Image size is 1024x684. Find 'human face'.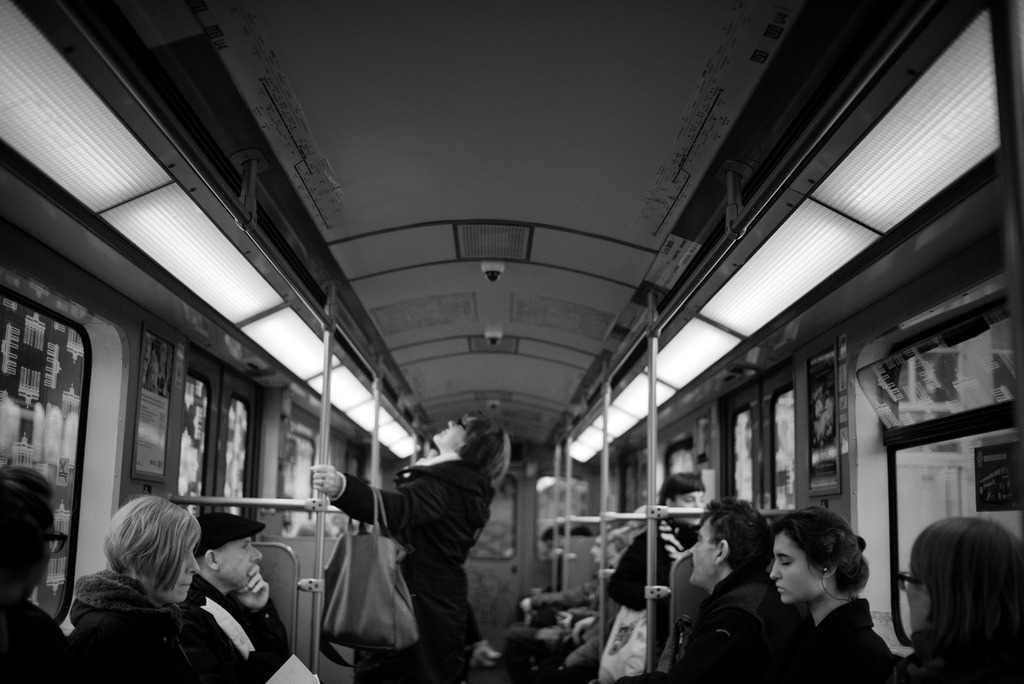
region(164, 535, 199, 605).
